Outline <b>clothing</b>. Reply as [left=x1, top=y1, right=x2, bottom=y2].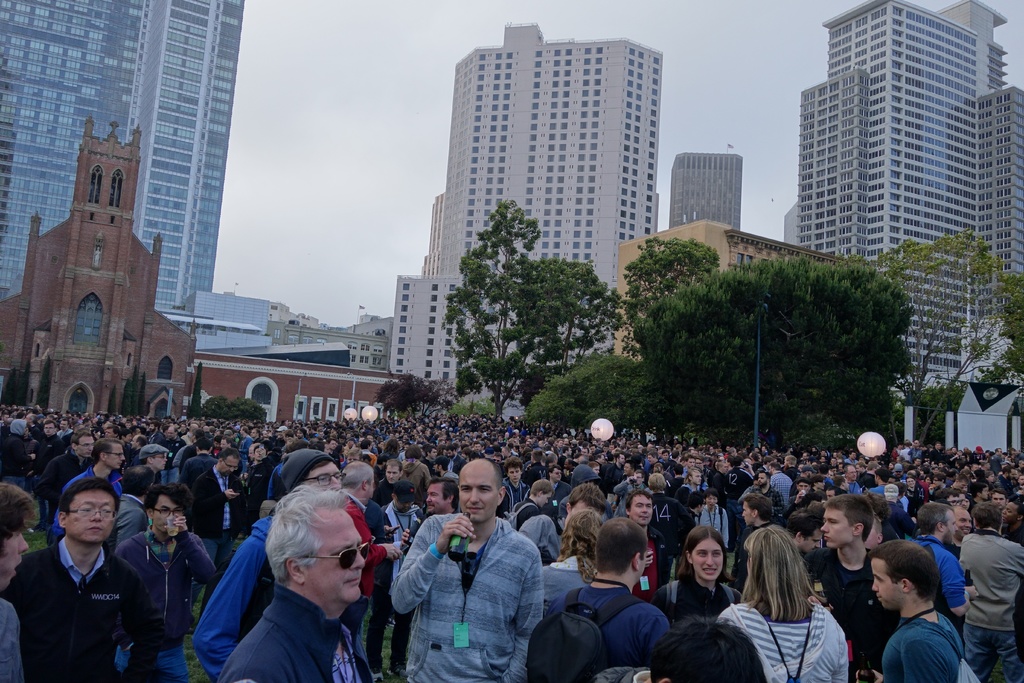
[left=164, top=459, right=228, bottom=531].
